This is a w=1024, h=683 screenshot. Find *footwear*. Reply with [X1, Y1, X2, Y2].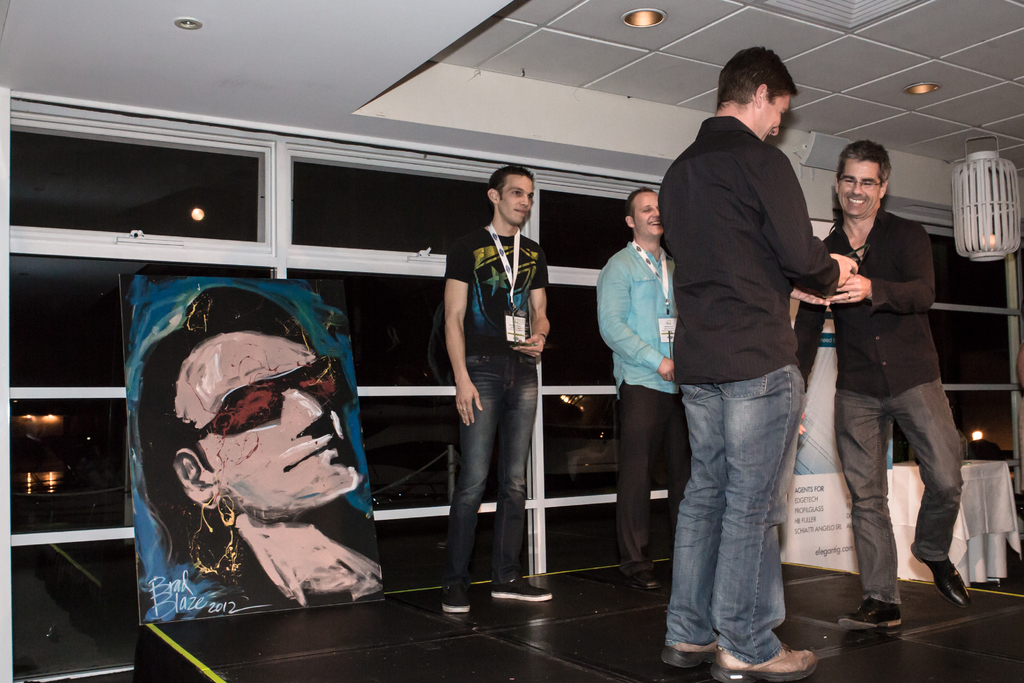
[491, 579, 554, 602].
